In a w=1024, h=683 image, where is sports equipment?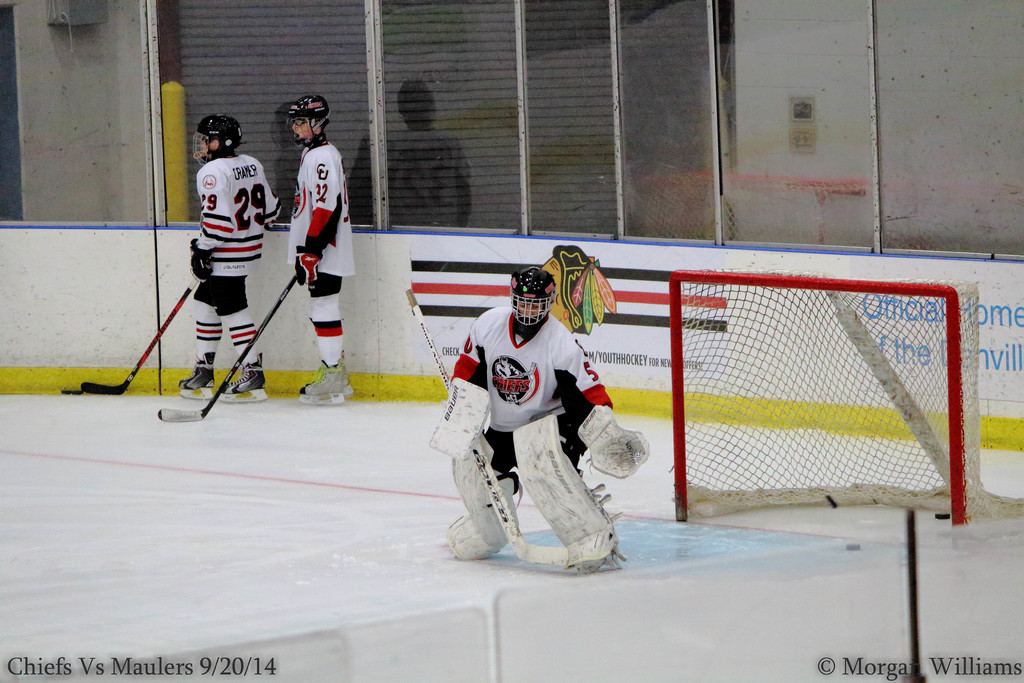
[left=189, top=238, right=212, bottom=286].
